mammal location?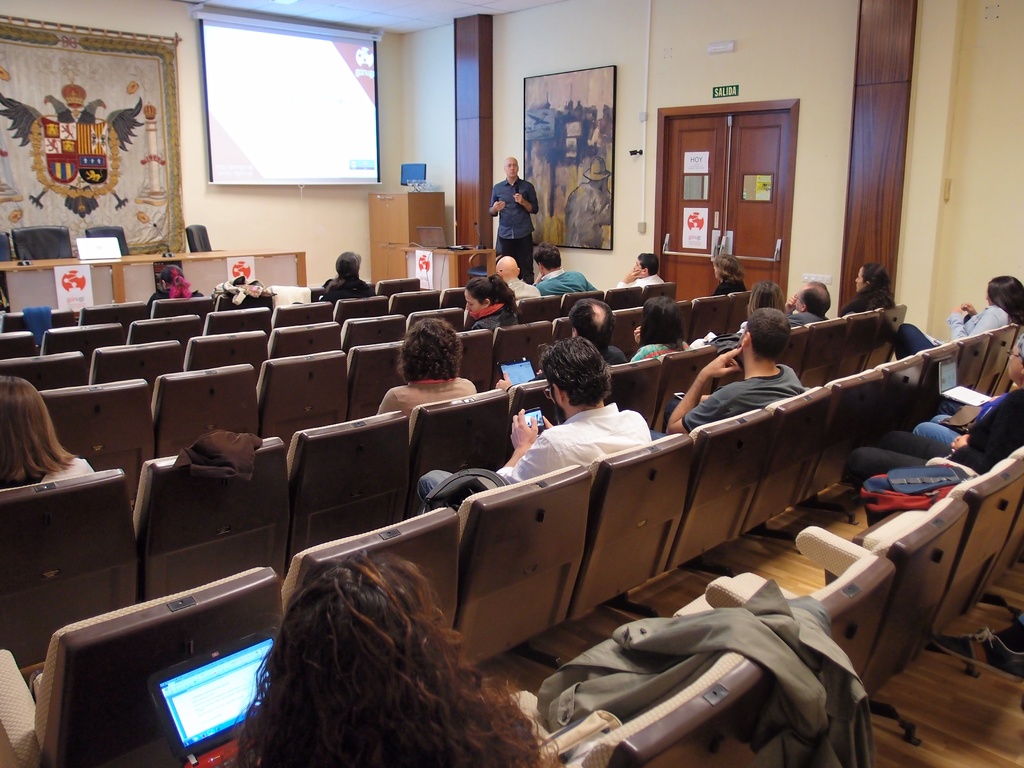
<bbox>465, 277, 523, 328</bbox>
